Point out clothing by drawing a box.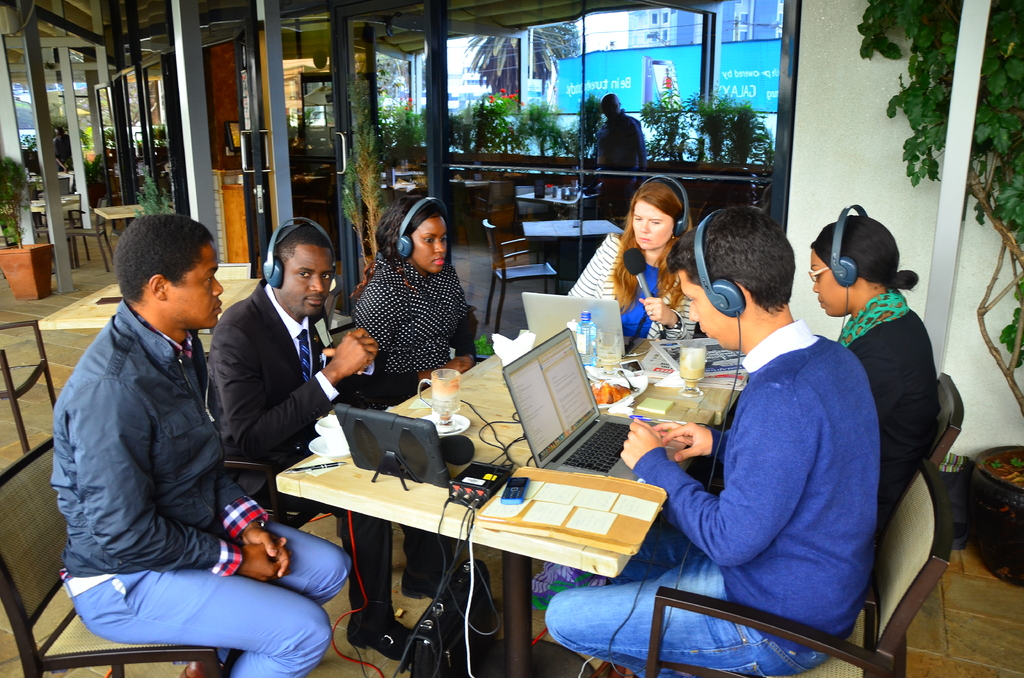
<box>666,75,673,97</box>.
